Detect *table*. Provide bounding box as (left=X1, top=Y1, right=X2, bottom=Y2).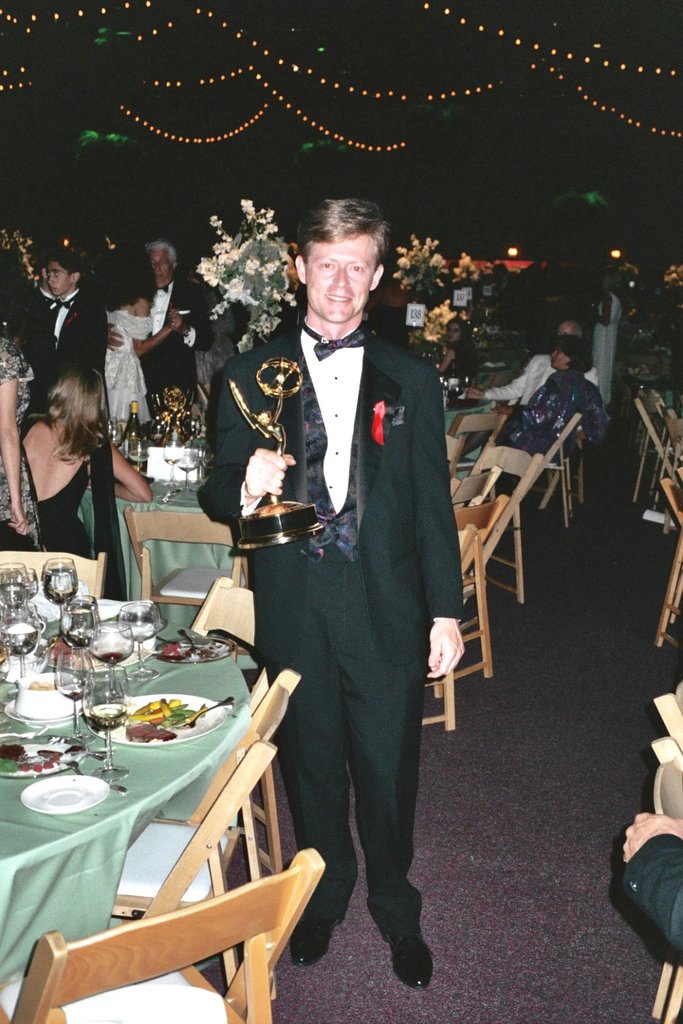
(left=75, top=434, right=242, bottom=627).
